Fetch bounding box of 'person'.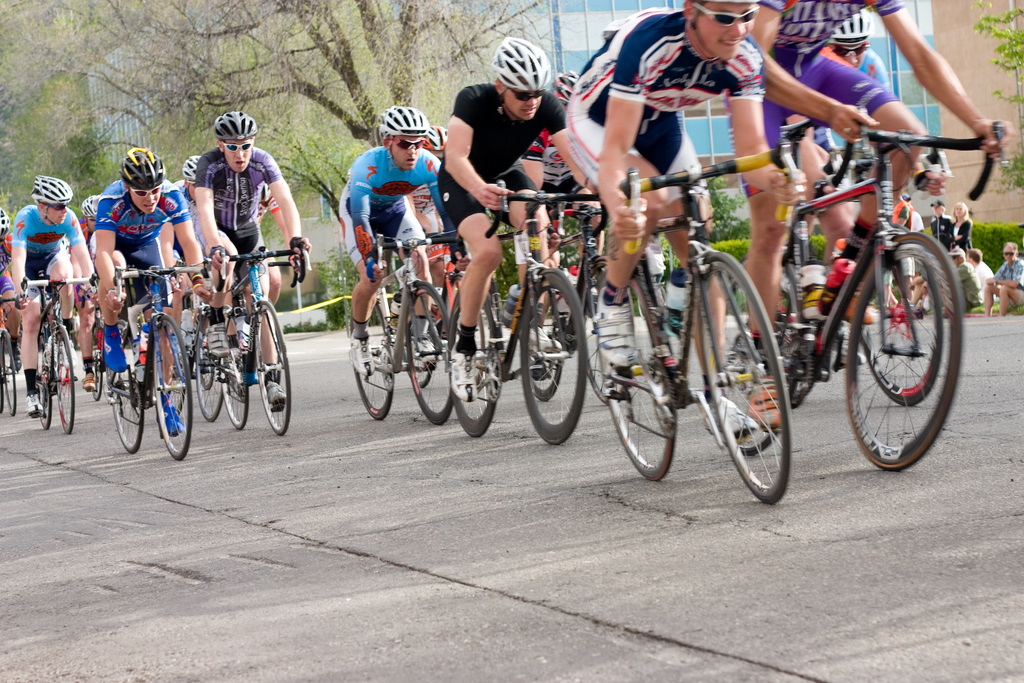
Bbox: <box>157,152,214,311</box>.
